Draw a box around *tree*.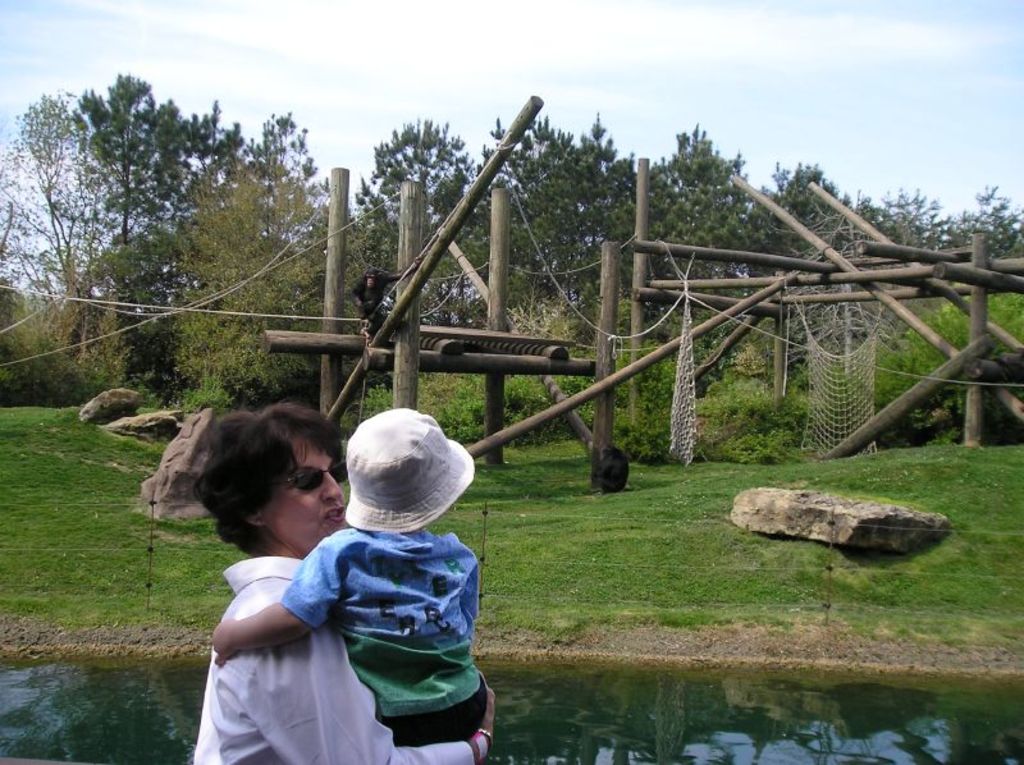
bbox=(179, 146, 358, 406).
